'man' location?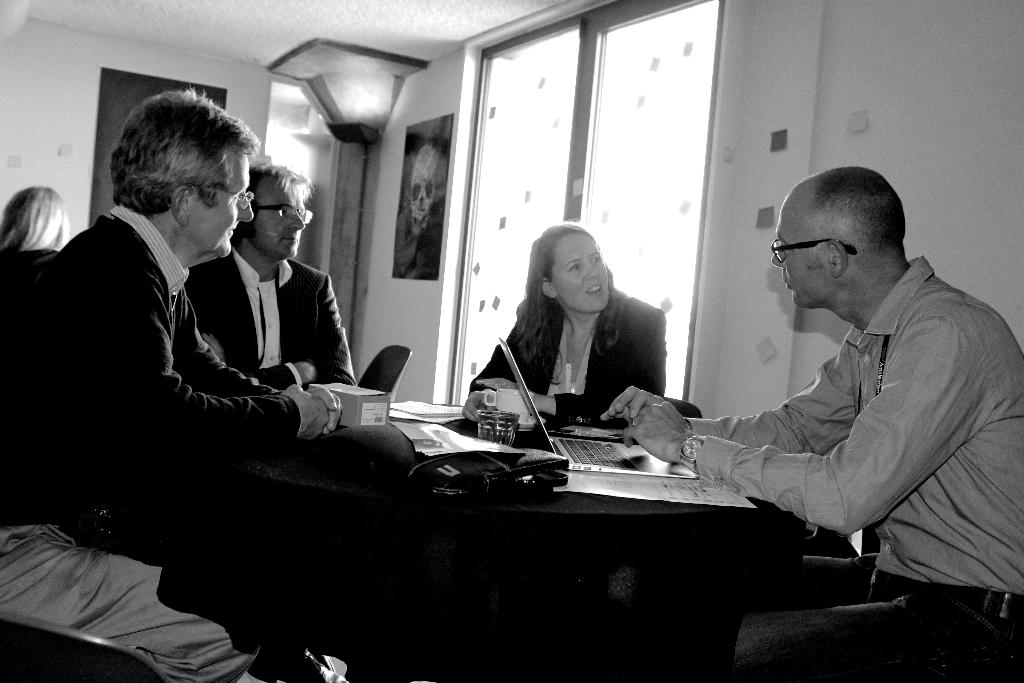
<bbox>184, 168, 354, 387</bbox>
